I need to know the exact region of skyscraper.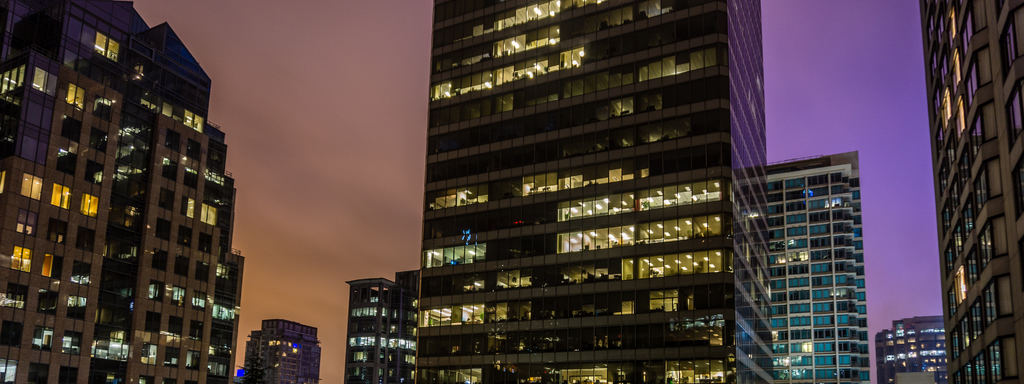
Region: <bbox>405, 0, 774, 383</bbox>.
